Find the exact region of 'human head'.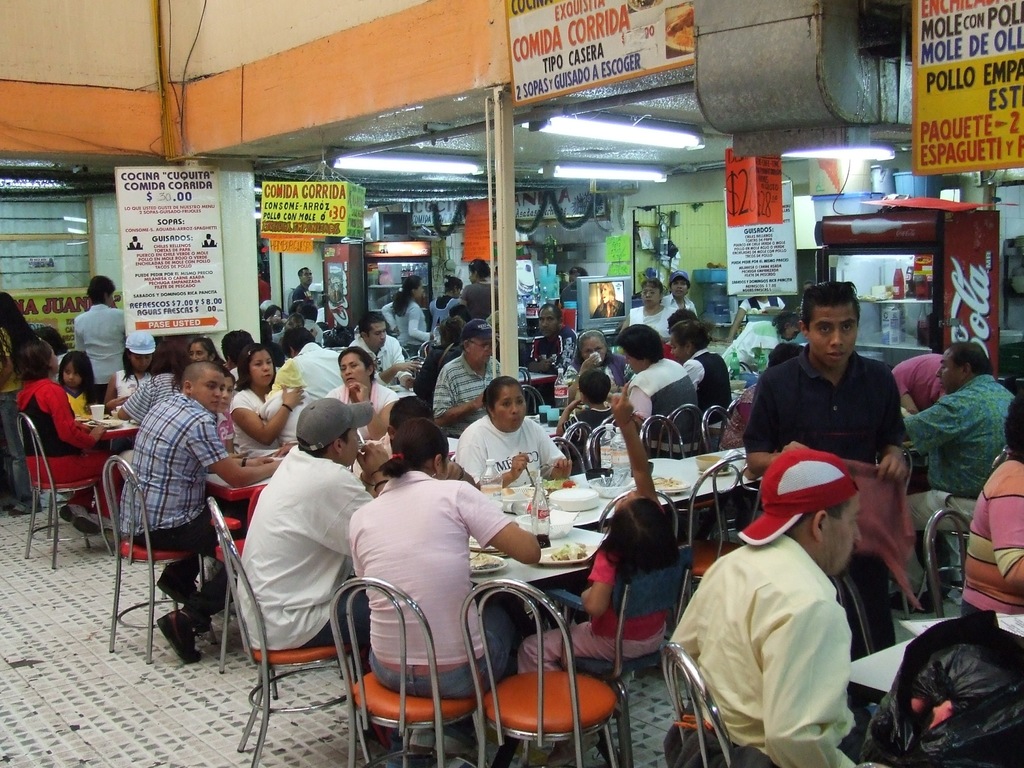
Exact region: [13, 339, 60, 380].
